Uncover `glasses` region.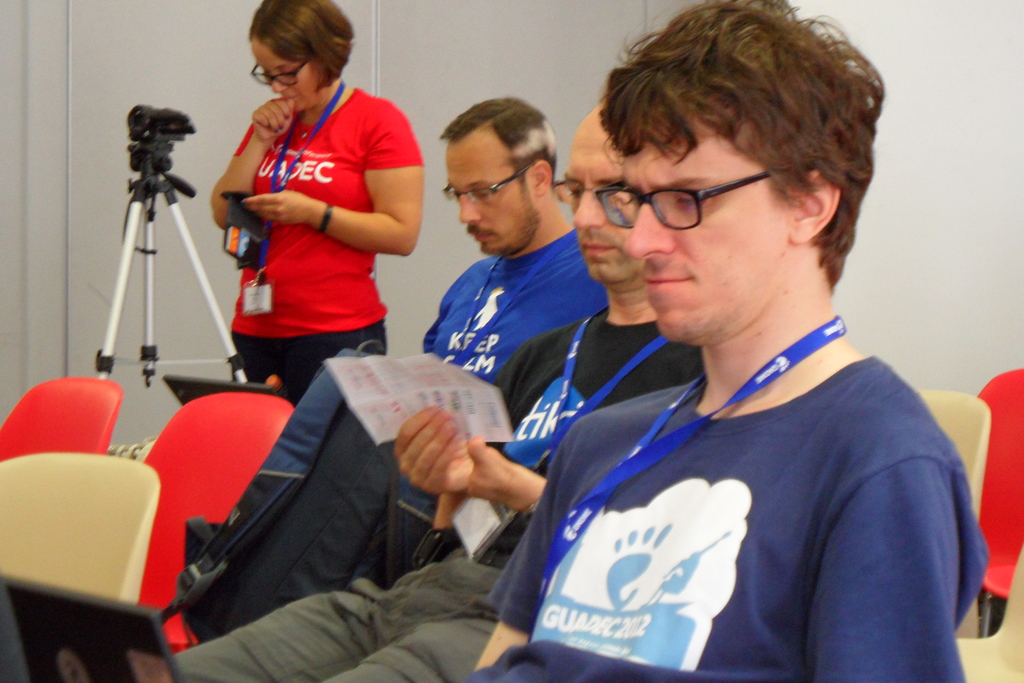
Uncovered: 575/158/814/236.
